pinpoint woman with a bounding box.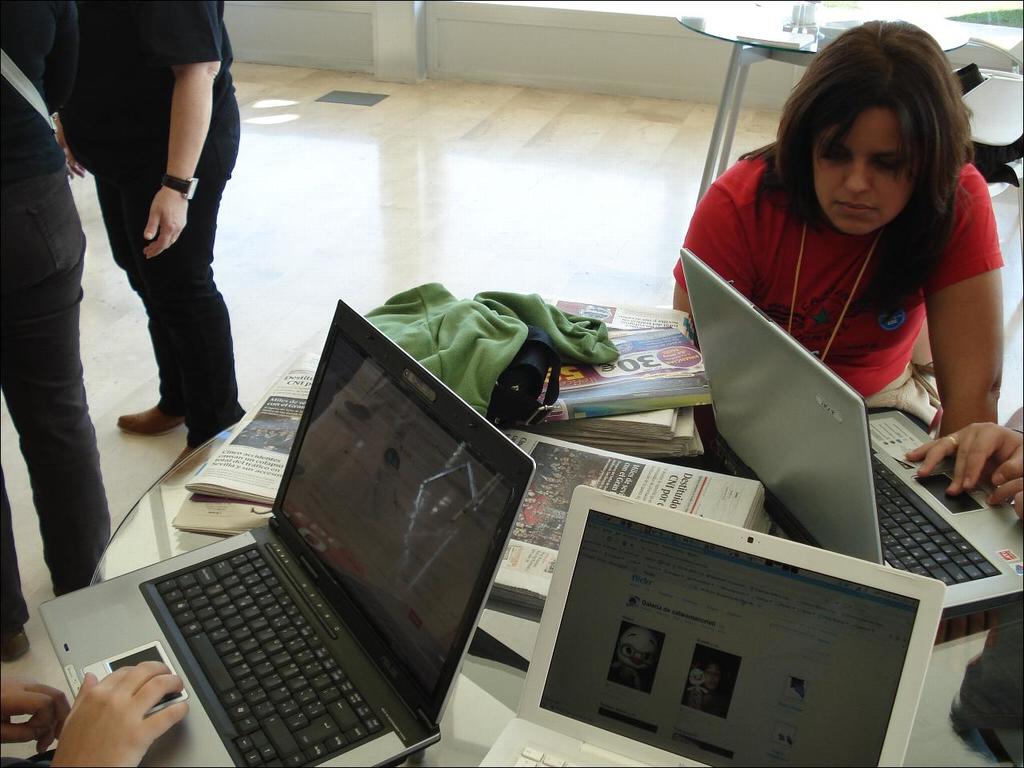
l=678, t=4, r=1023, b=574.
